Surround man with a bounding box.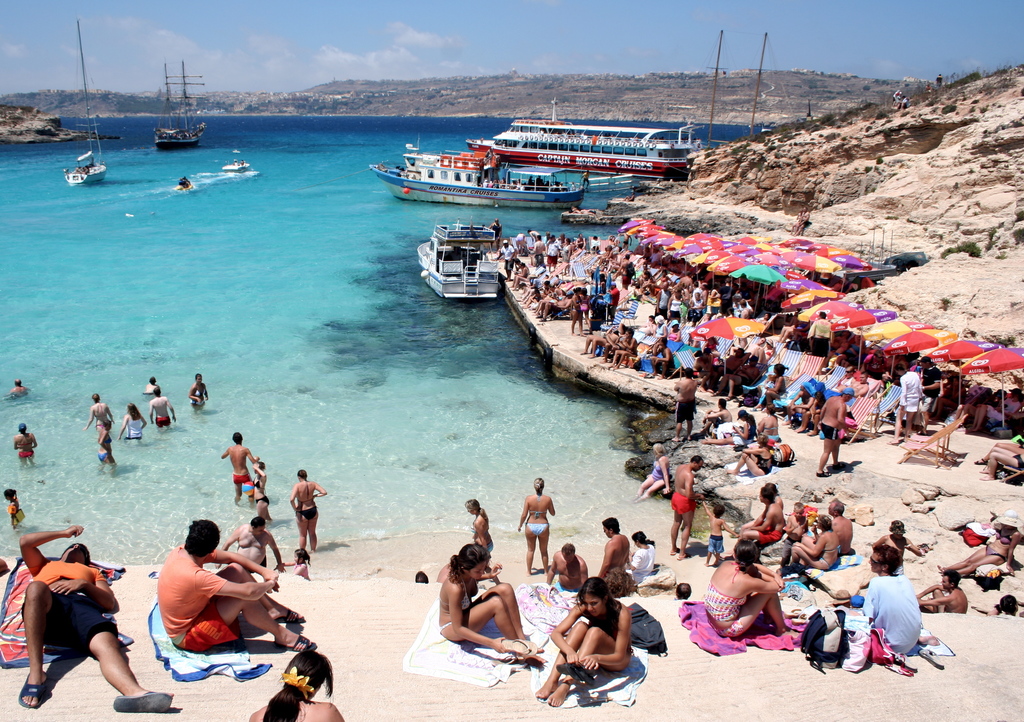
bbox=[8, 380, 31, 396].
